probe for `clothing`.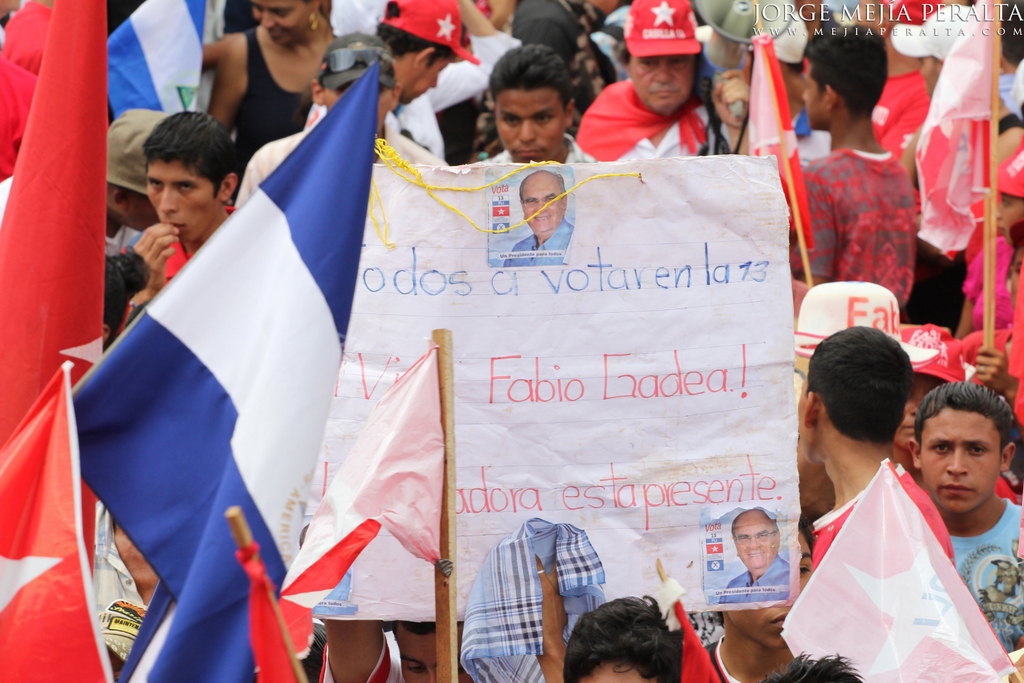
Probe result: pyautogui.locateOnScreen(800, 141, 914, 310).
